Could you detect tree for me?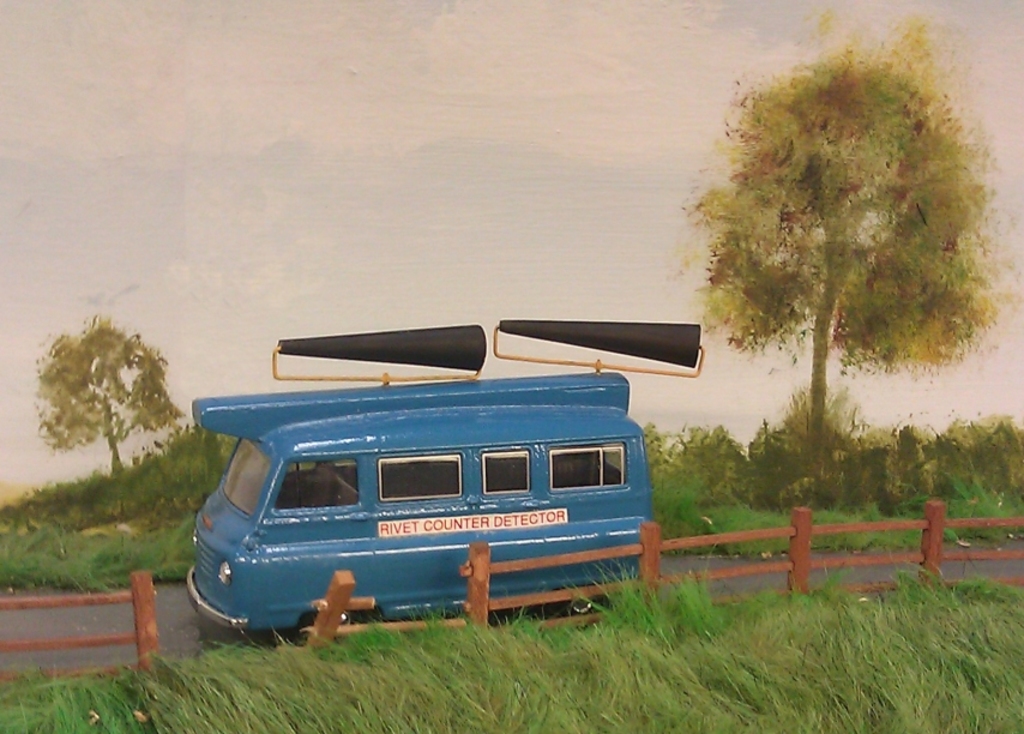
Detection result: BBox(29, 313, 186, 477).
